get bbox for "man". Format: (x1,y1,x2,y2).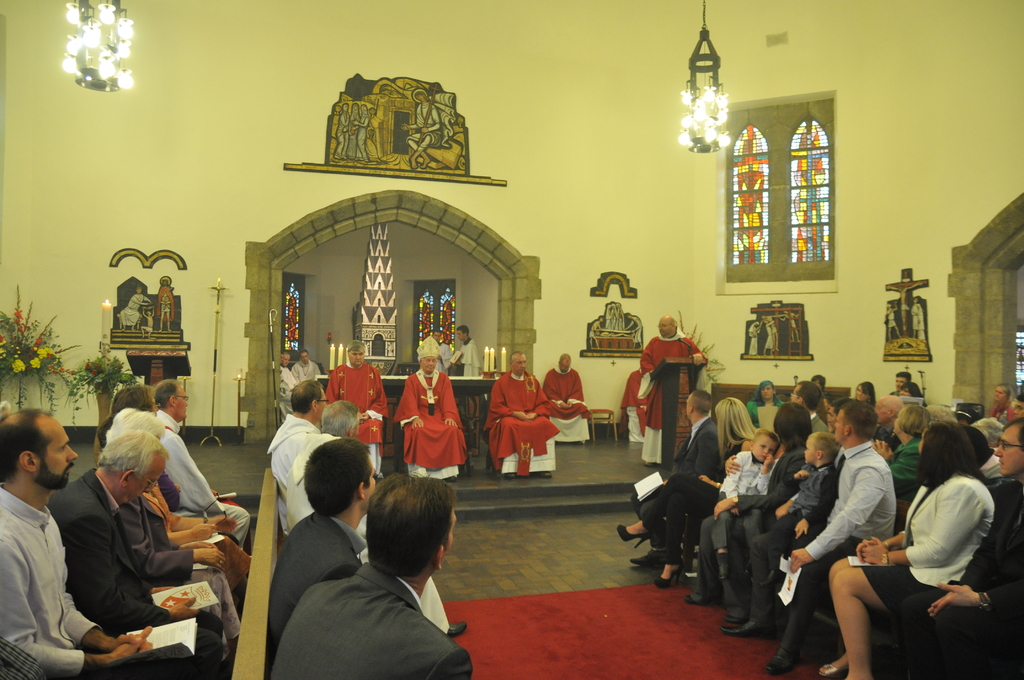
(392,337,470,480).
